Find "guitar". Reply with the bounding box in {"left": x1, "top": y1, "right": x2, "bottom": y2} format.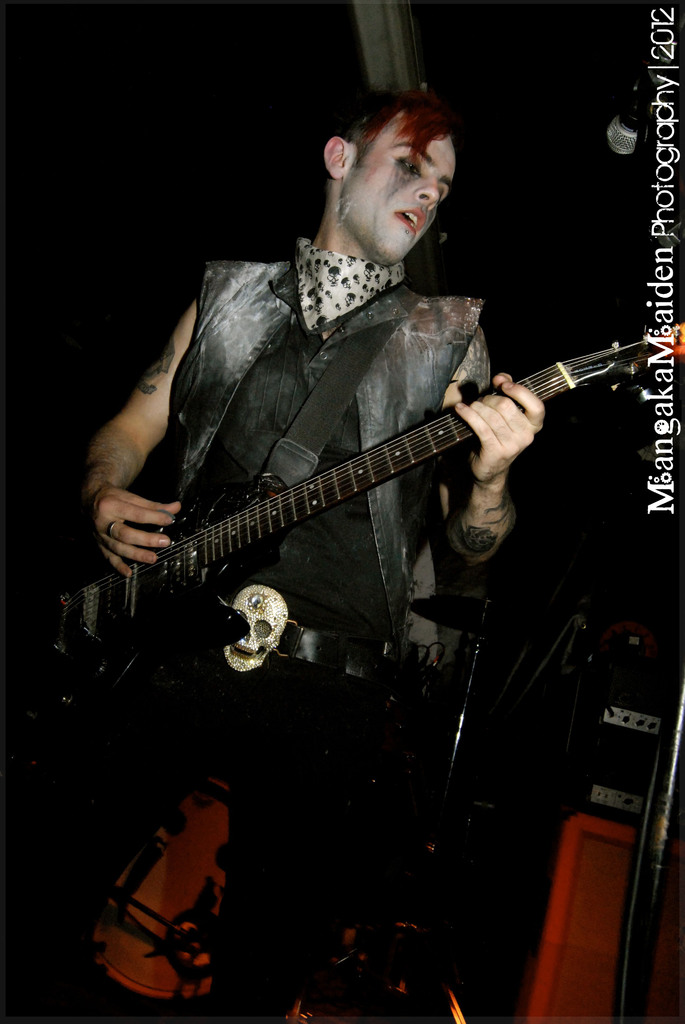
{"left": 82, "top": 284, "right": 669, "bottom": 668}.
